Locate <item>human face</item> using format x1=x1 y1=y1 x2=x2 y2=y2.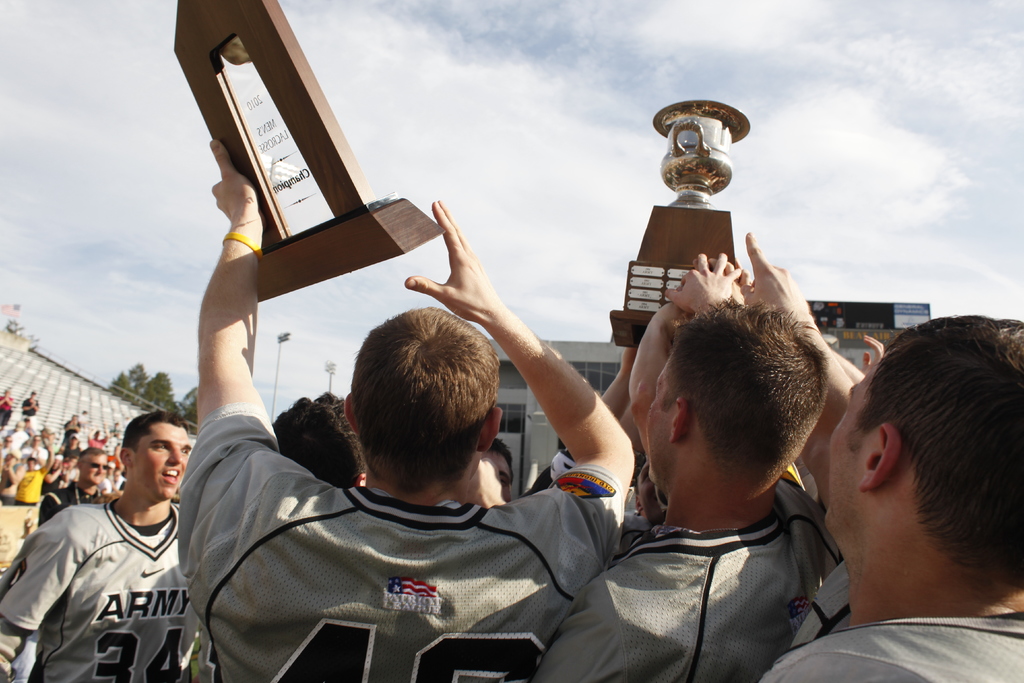
x1=637 y1=355 x2=692 y2=491.
